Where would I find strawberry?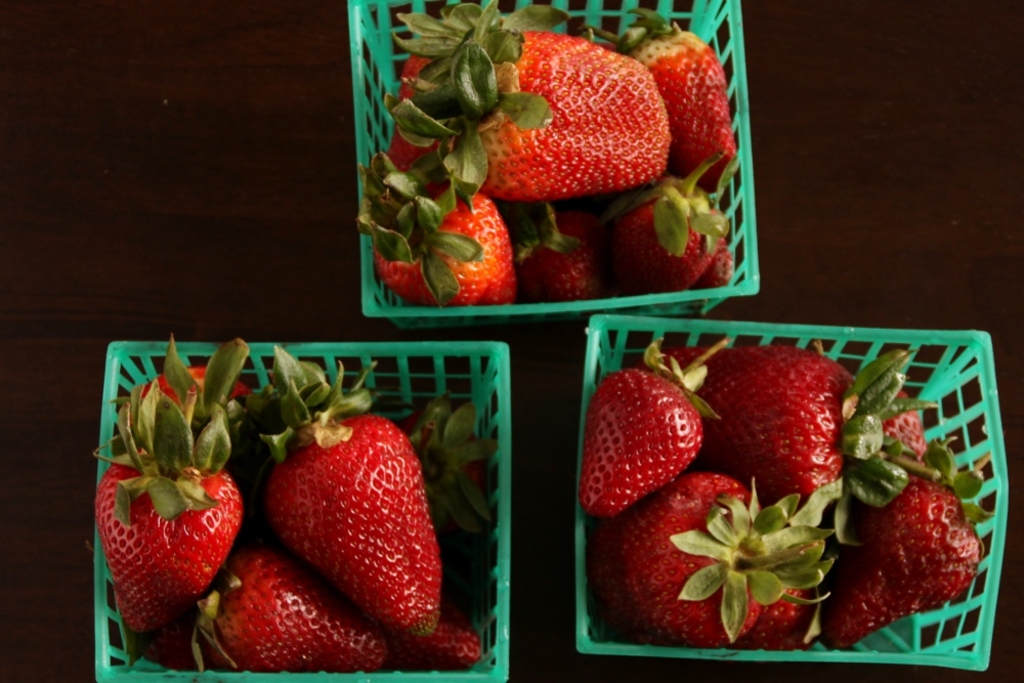
At x1=392 y1=15 x2=666 y2=216.
